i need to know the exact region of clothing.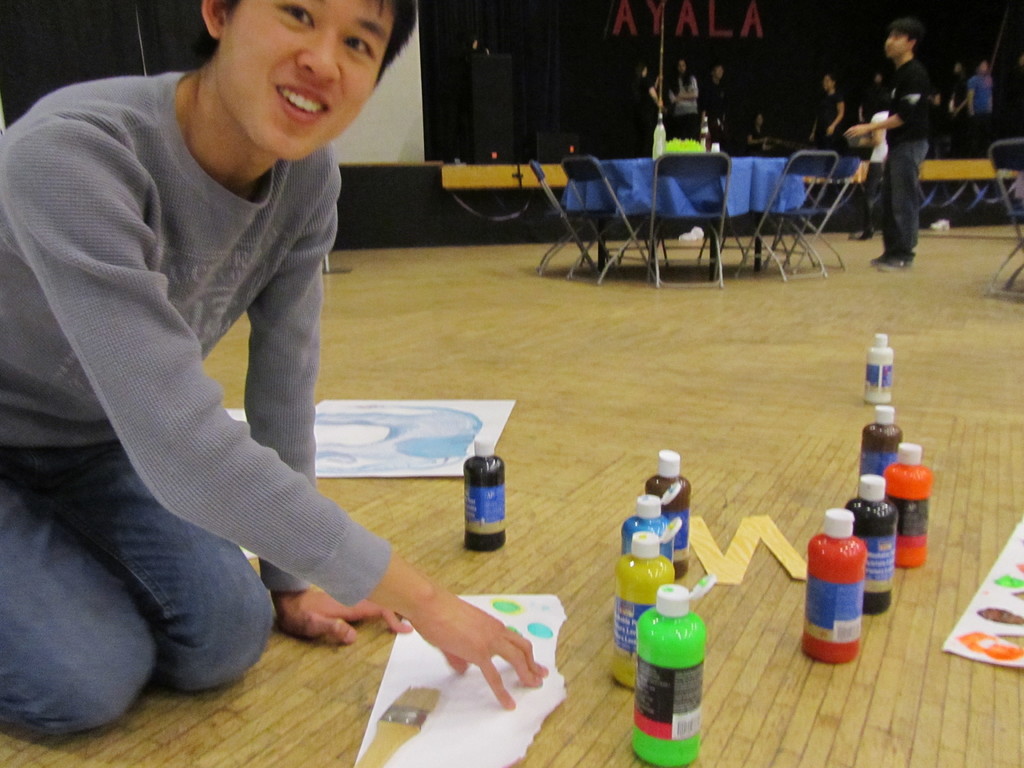
Region: bbox=[964, 67, 1005, 168].
